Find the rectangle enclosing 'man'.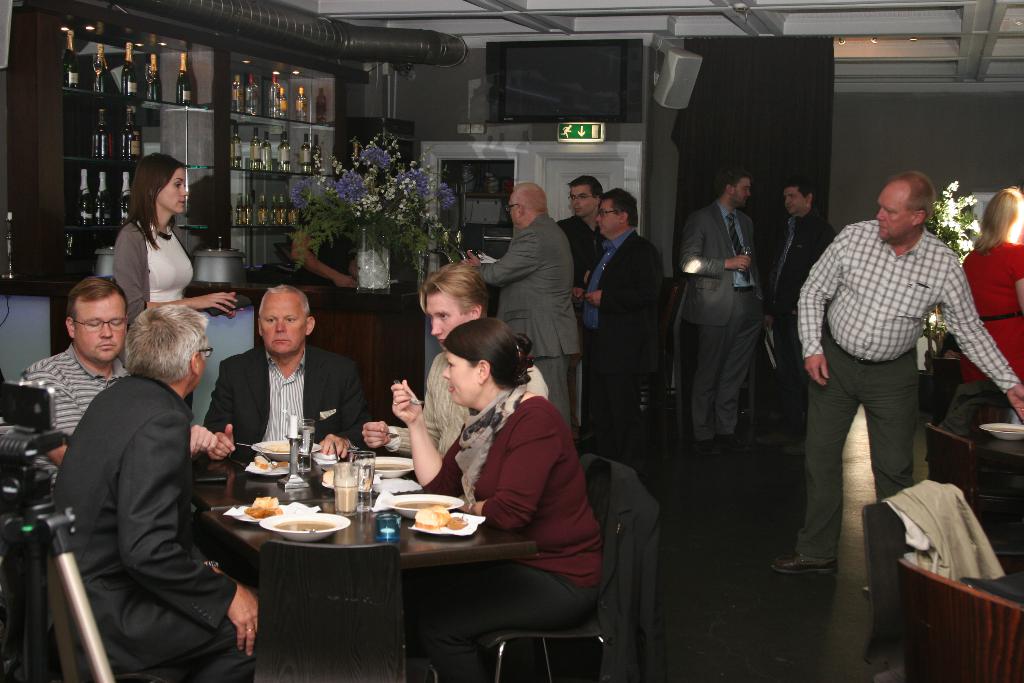
{"x1": 790, "y1": 157, "x2": 991, "y2": 597}.
